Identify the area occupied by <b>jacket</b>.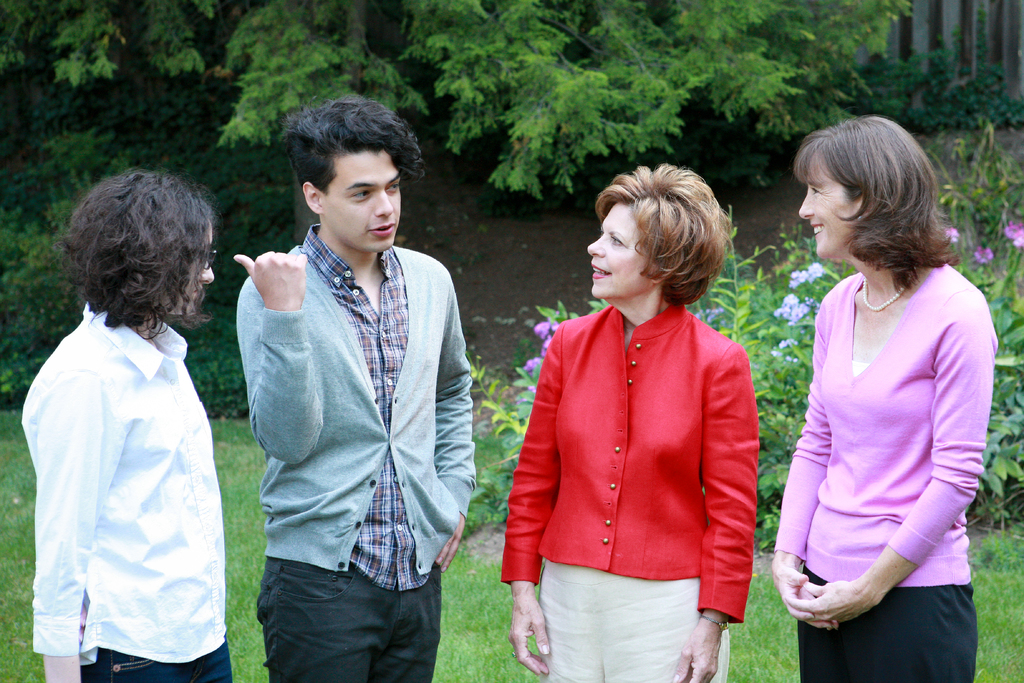
Area: left=520, top=263, right=770, bottom=628.
